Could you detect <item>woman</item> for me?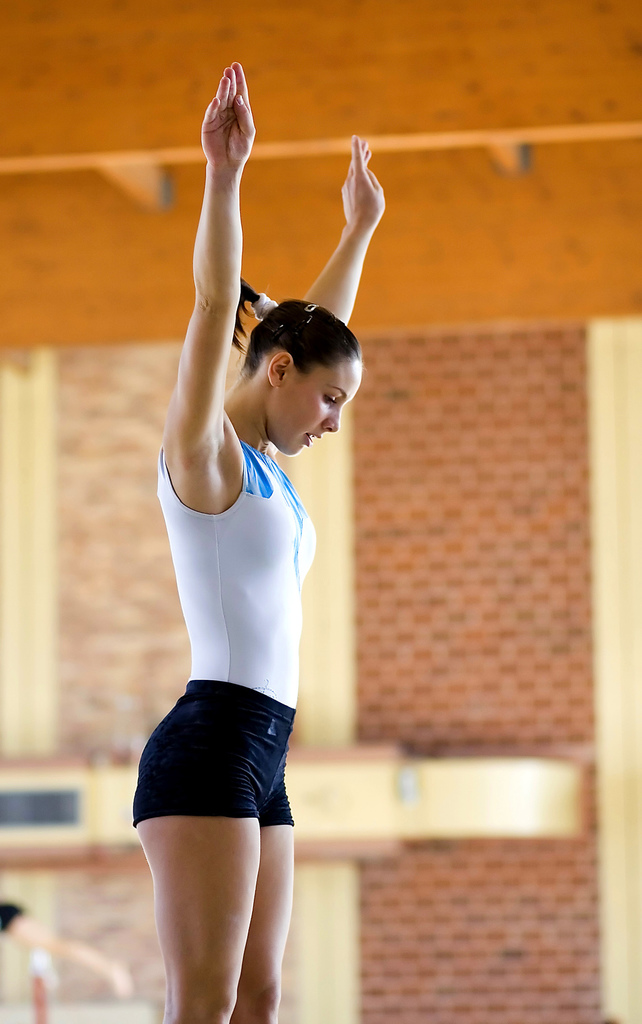
Detection result: {"x1": 166, "y1": 57, "x2": 358, "y2": 1023}.
